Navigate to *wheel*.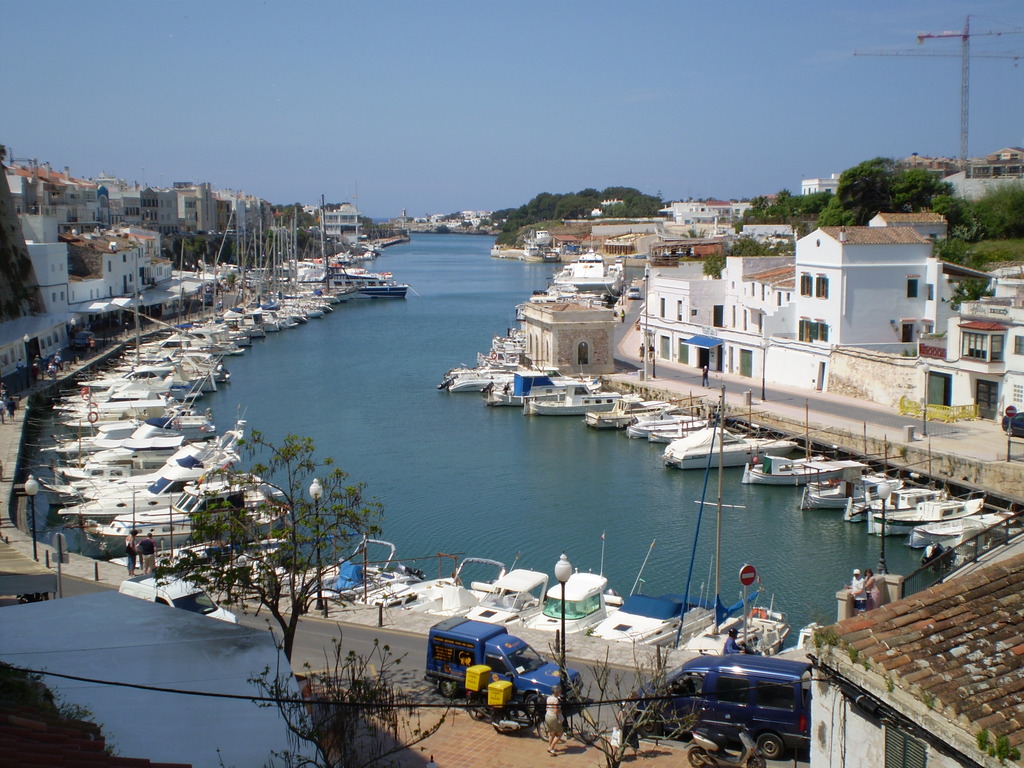
Navigation target: box(687, 747, 706, 767).
